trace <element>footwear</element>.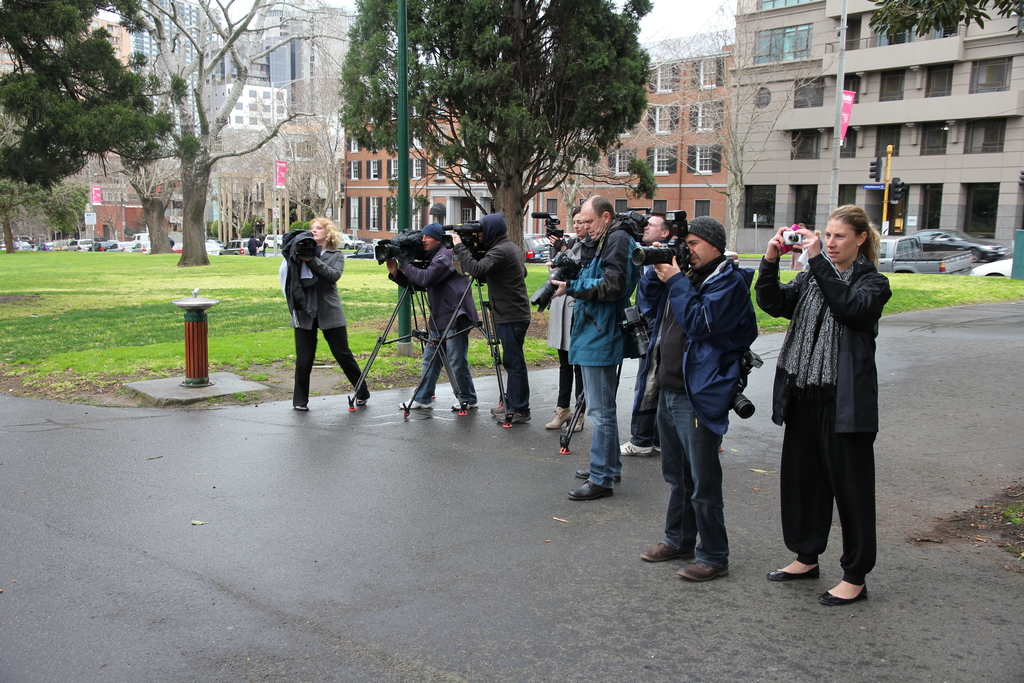
Traced to detection(493, 409, 532, 423).
